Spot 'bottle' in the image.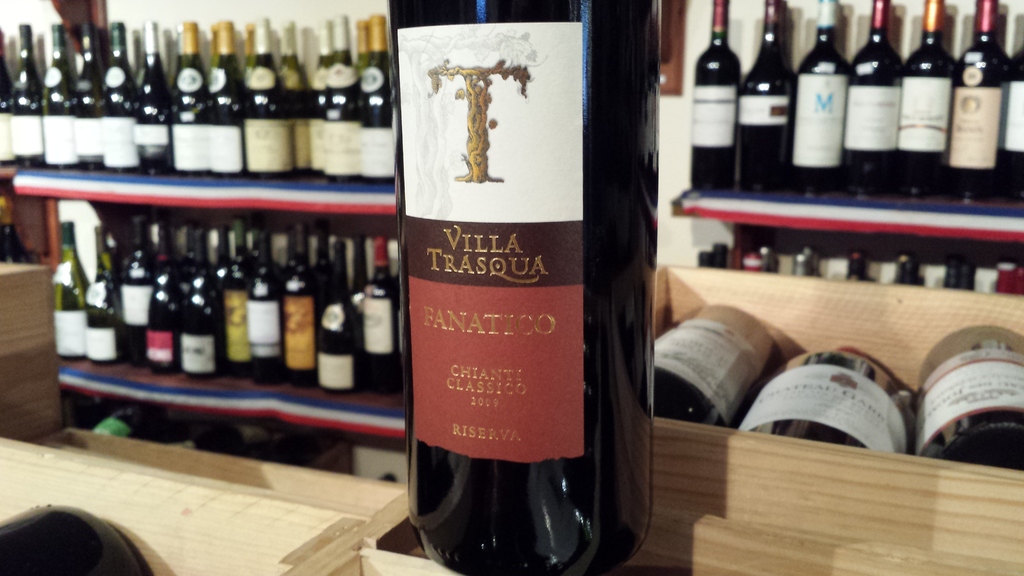
'bottle' found at box(180, 223, 229, 377).
